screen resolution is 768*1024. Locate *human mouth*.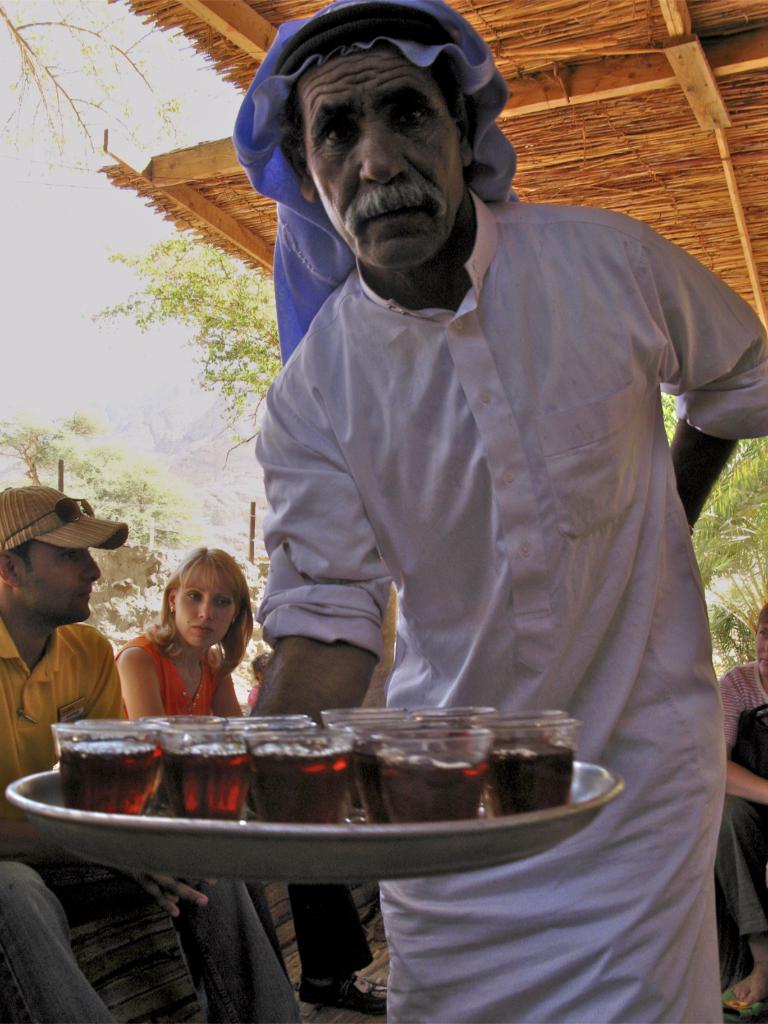
BBox(189, 623, 212, 637).
